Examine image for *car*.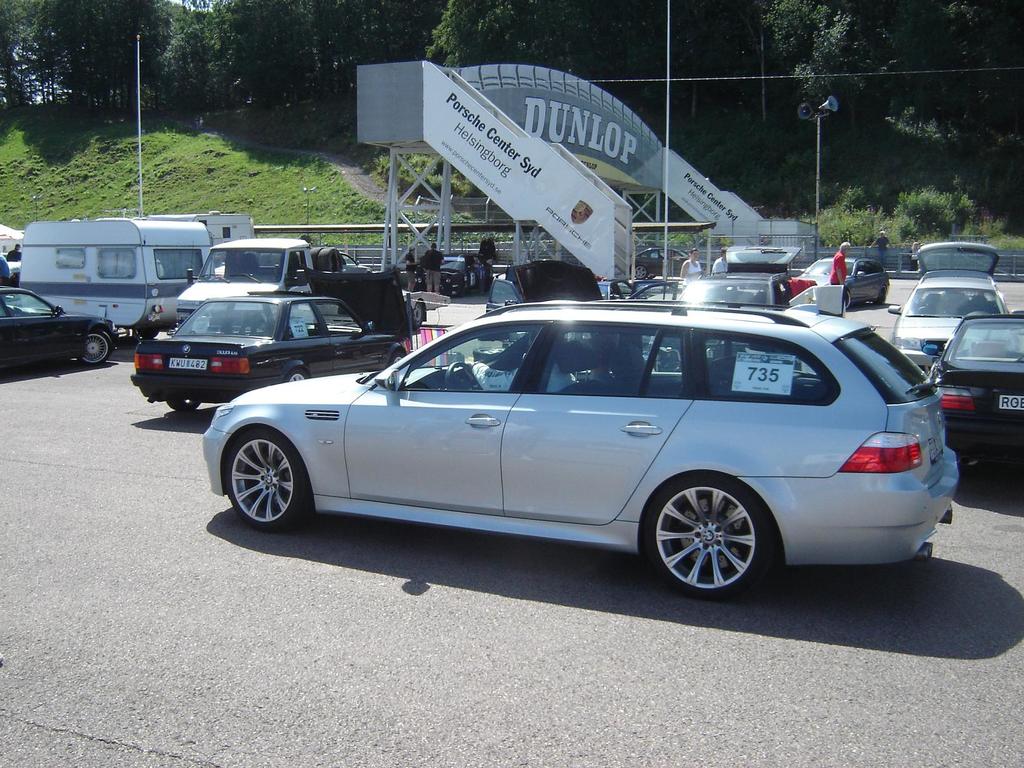
Examination result: left=891, top=265, right=1004, bottom=379.
